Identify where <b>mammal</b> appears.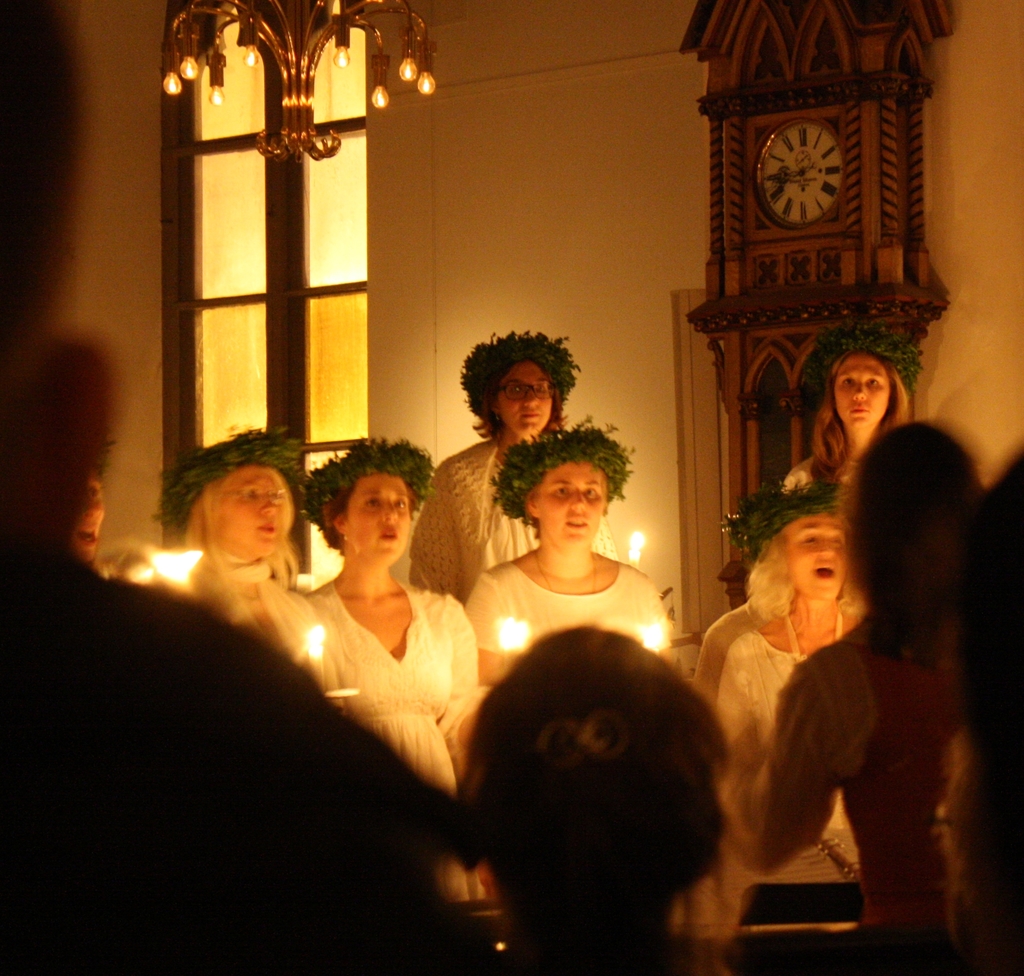
Appears at left=463, top=410, right=671, bottom=708.
